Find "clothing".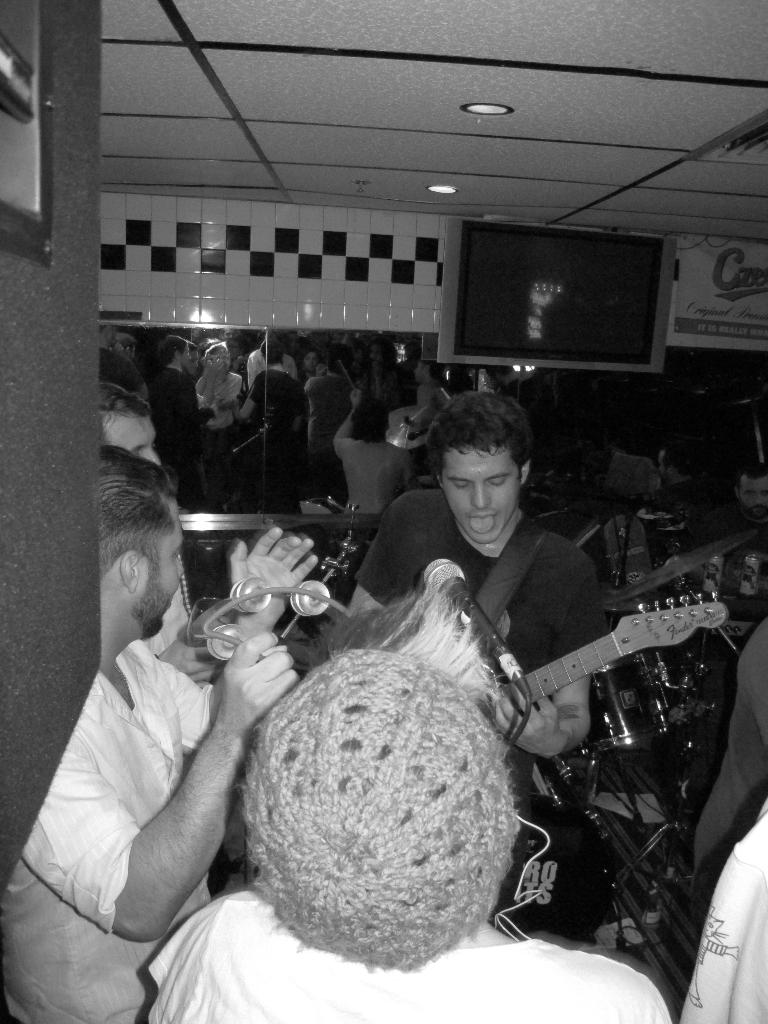
305/374/363/445.
